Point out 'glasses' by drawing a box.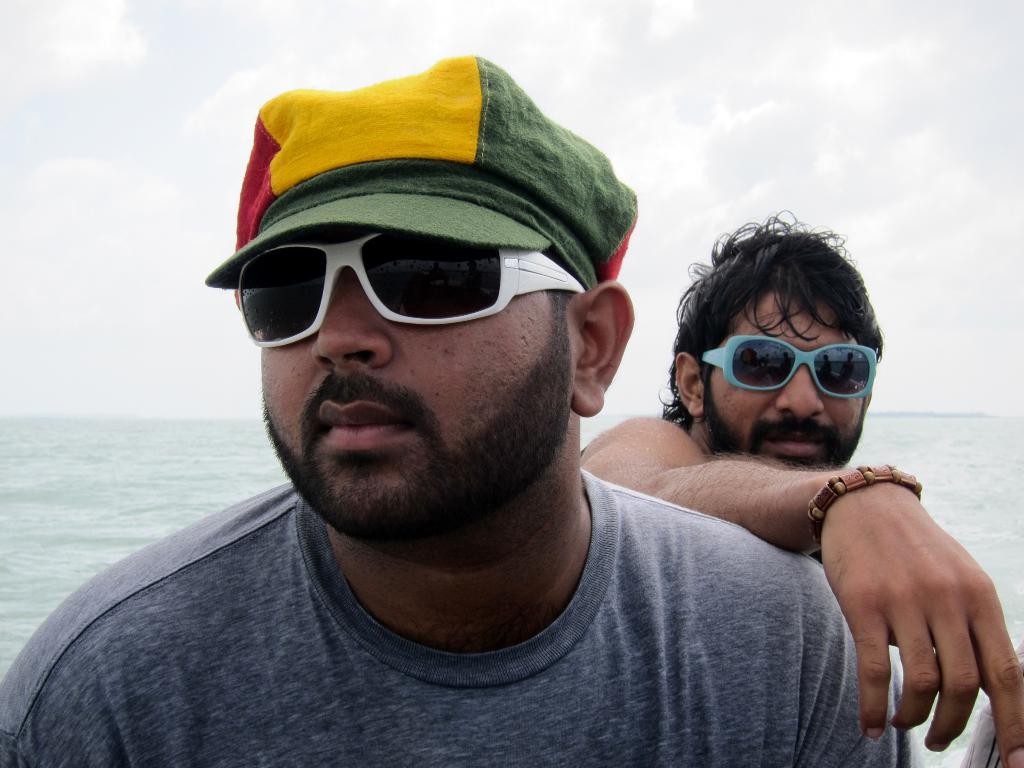
box(696, 335, 879, 394).
